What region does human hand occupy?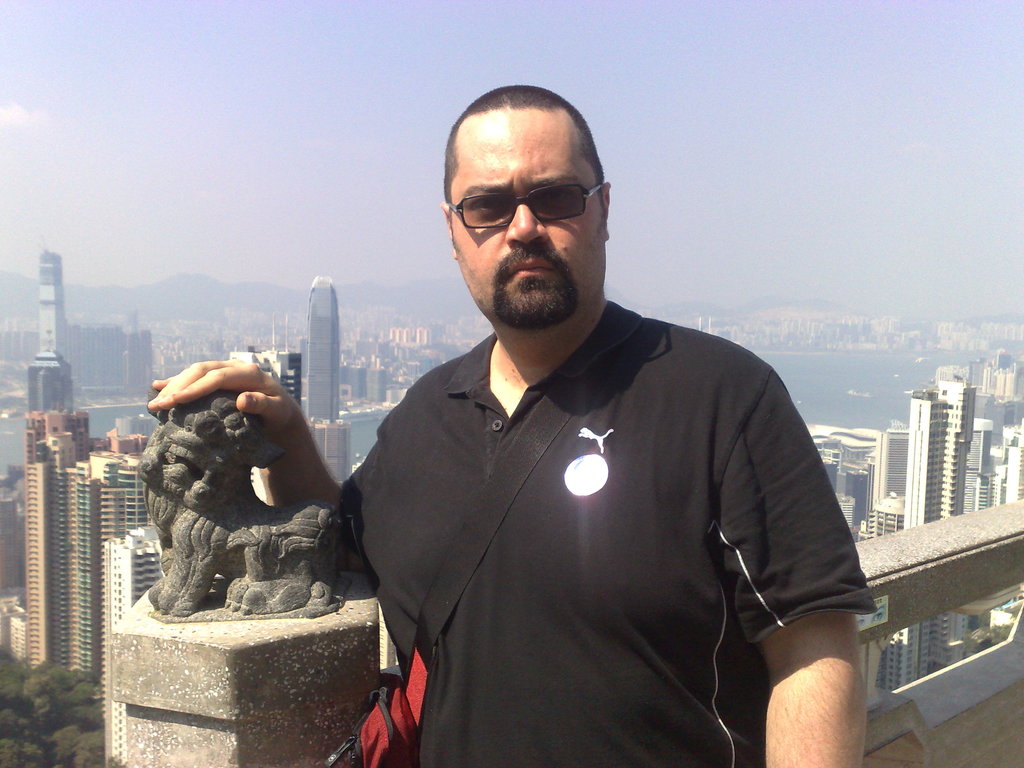
{"left": 143, "top": 349, "right": 301, "bottom": 420}.
